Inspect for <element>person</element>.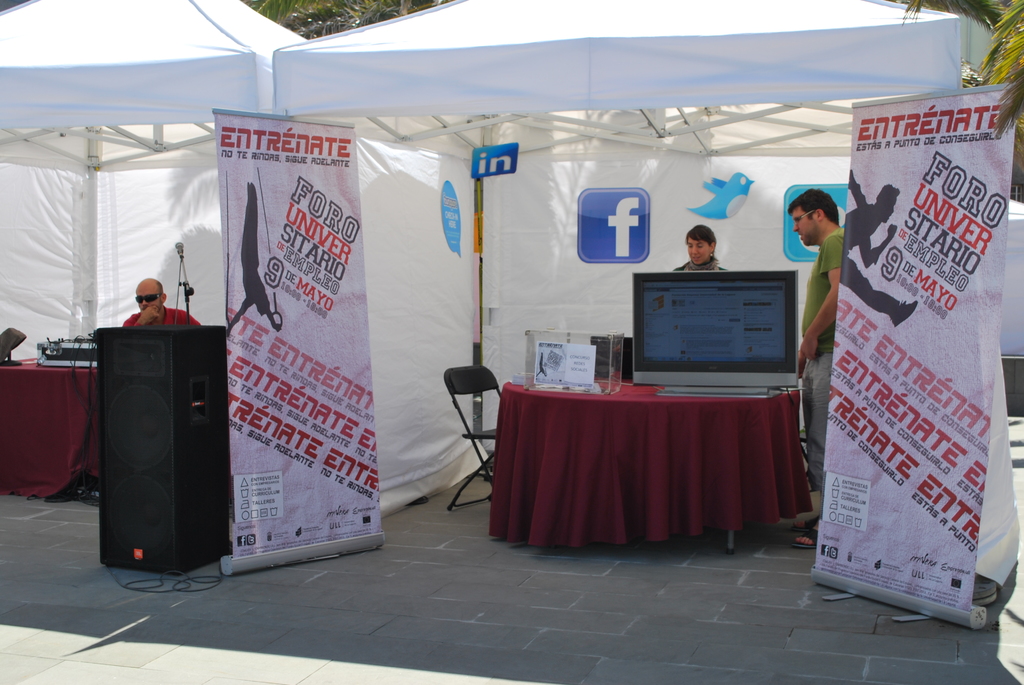
Inspection: bbox=(778, 185, 834, 513).
